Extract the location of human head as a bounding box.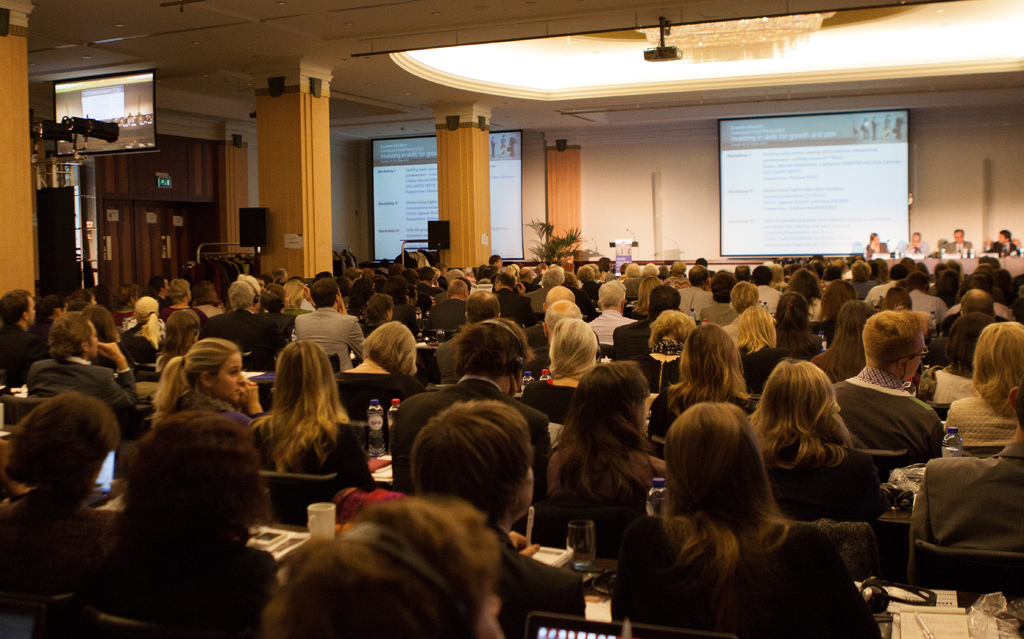
86/306/115/335.
